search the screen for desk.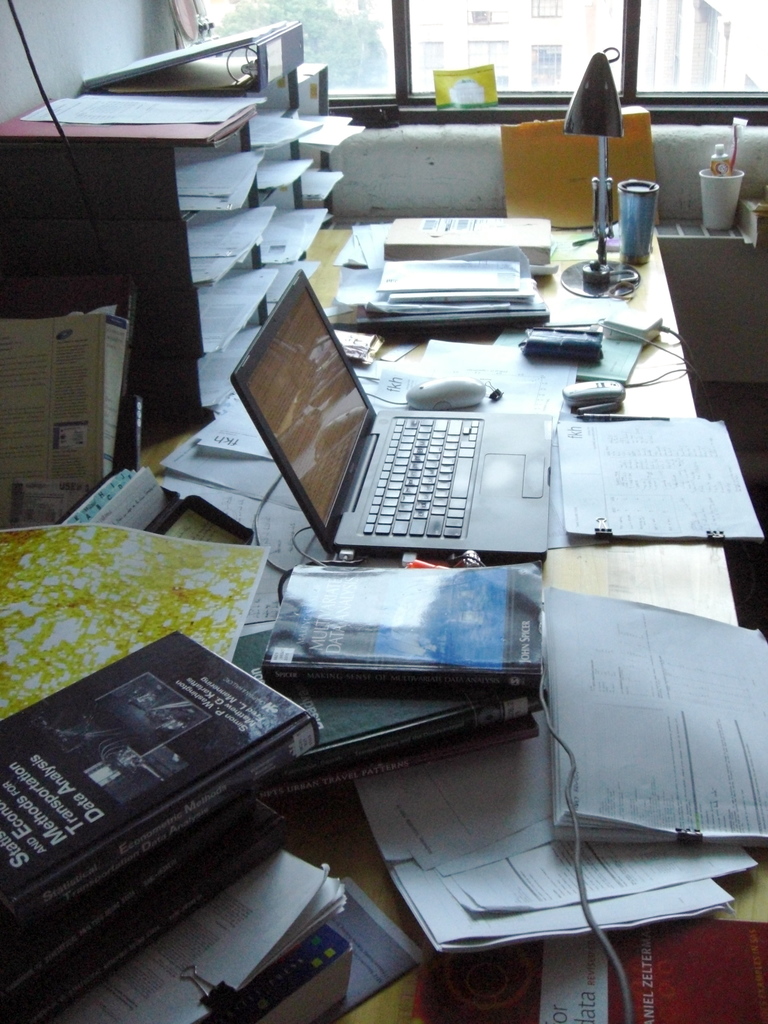
Found at [128, 221, 767, 1023].
